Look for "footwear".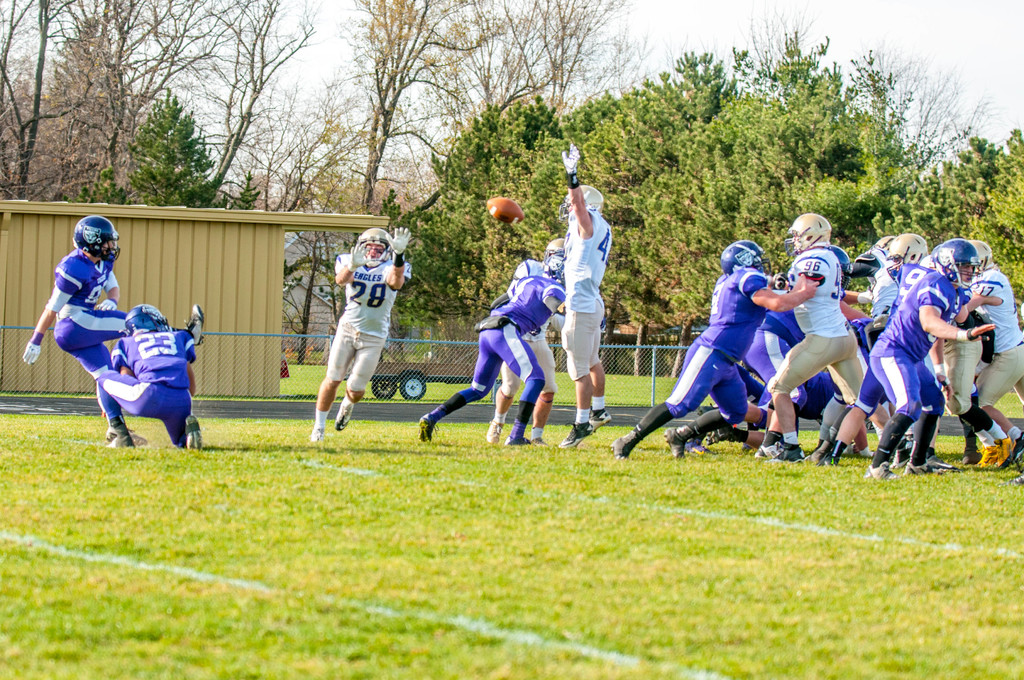
Found: <box>534,433,561,448</box>.
